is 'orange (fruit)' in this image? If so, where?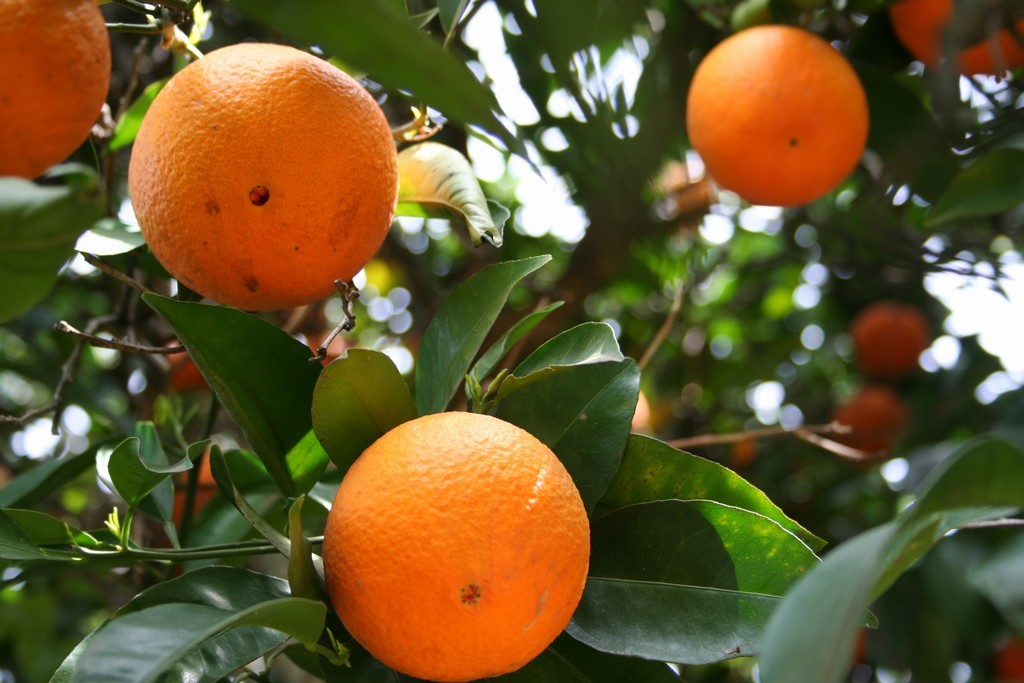
Yes, at bbox(318, 411, 591, 682).
